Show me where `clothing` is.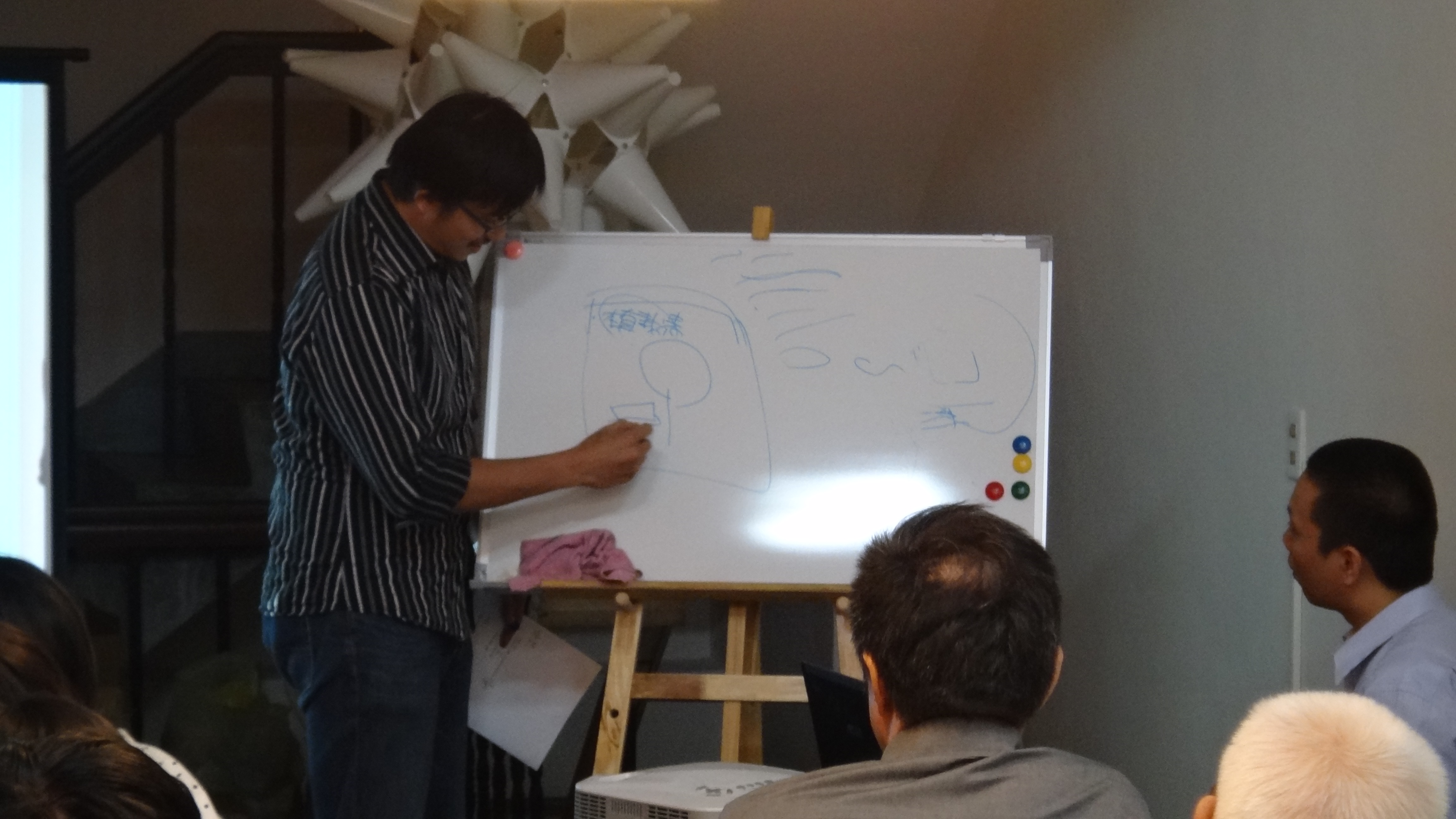
`clothing` is at (36, 231, 70, 258).
